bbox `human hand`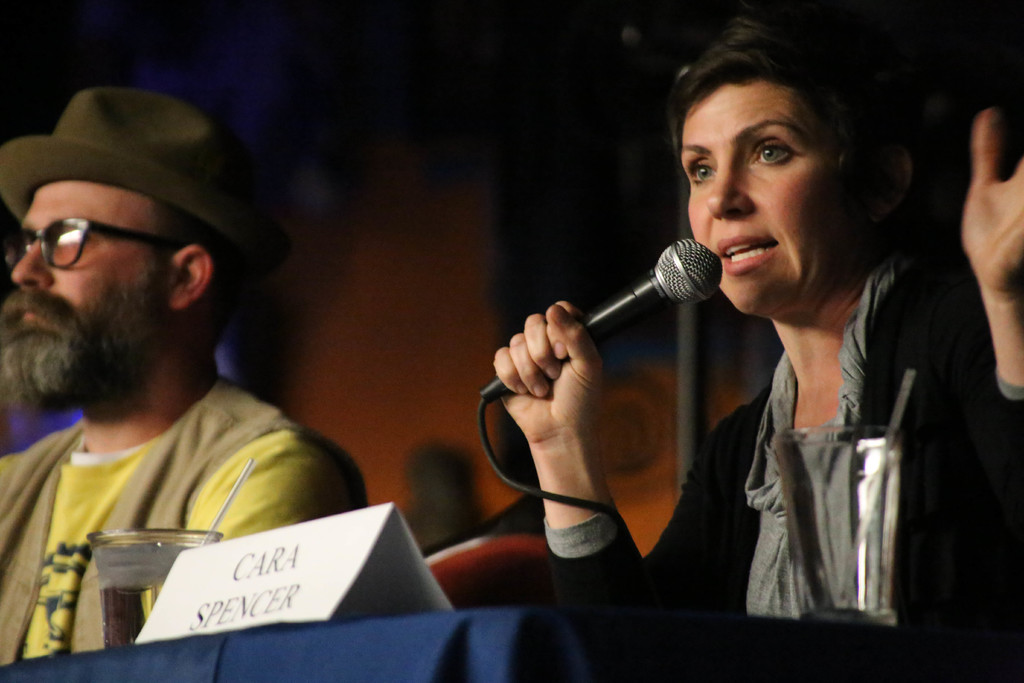
bbox=[492, 300, 602, 436]
